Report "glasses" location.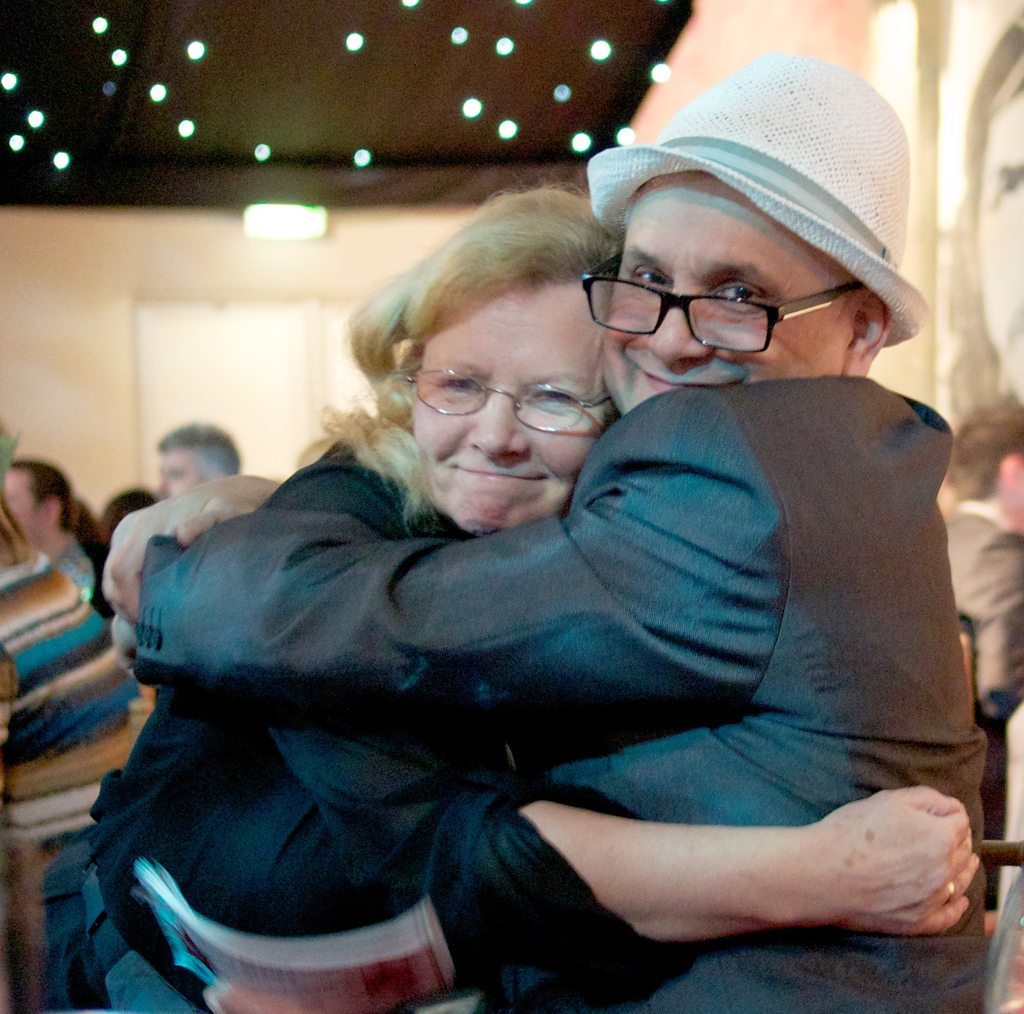
Report: select_region(582, 248, 866, 350).
